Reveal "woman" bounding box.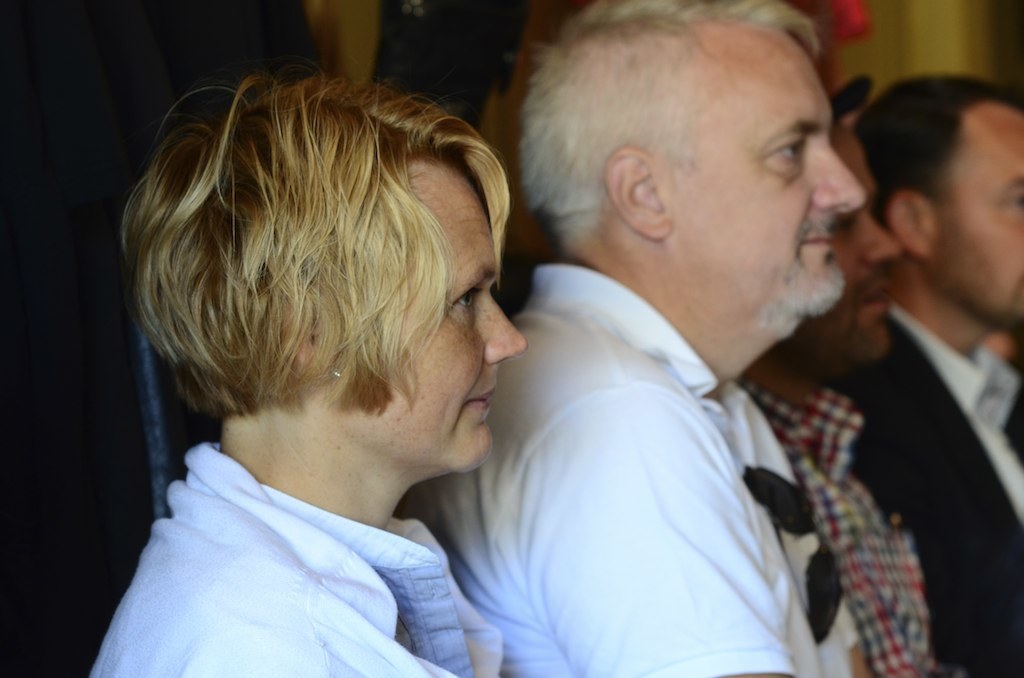
Revealed: locate(70, 59, 501, 677).
